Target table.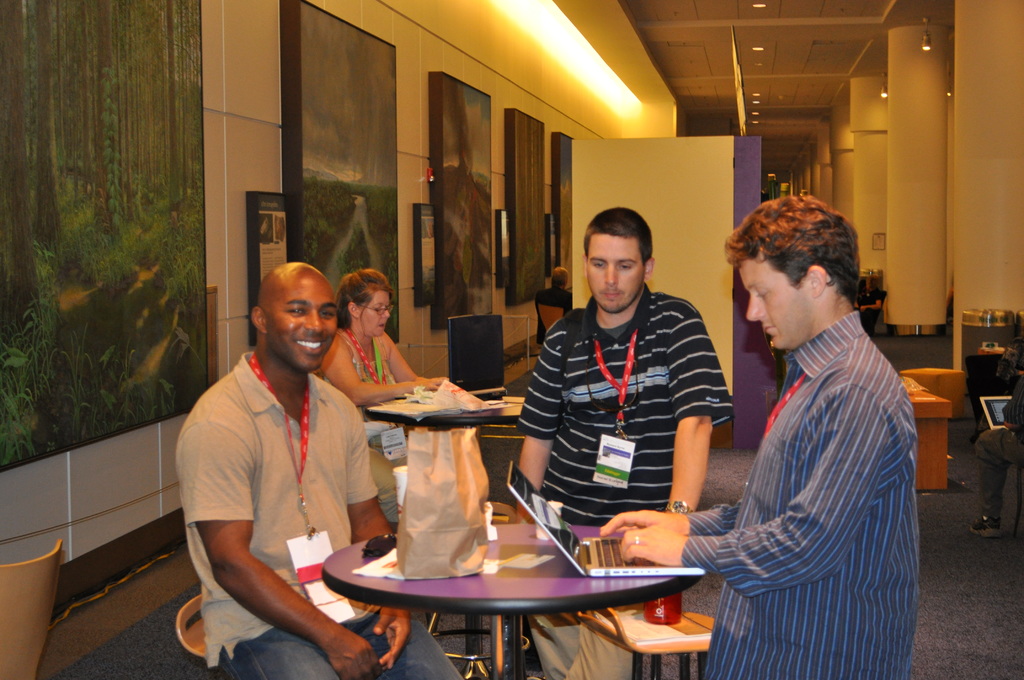
Target region: [326, 517, 698, 665].
